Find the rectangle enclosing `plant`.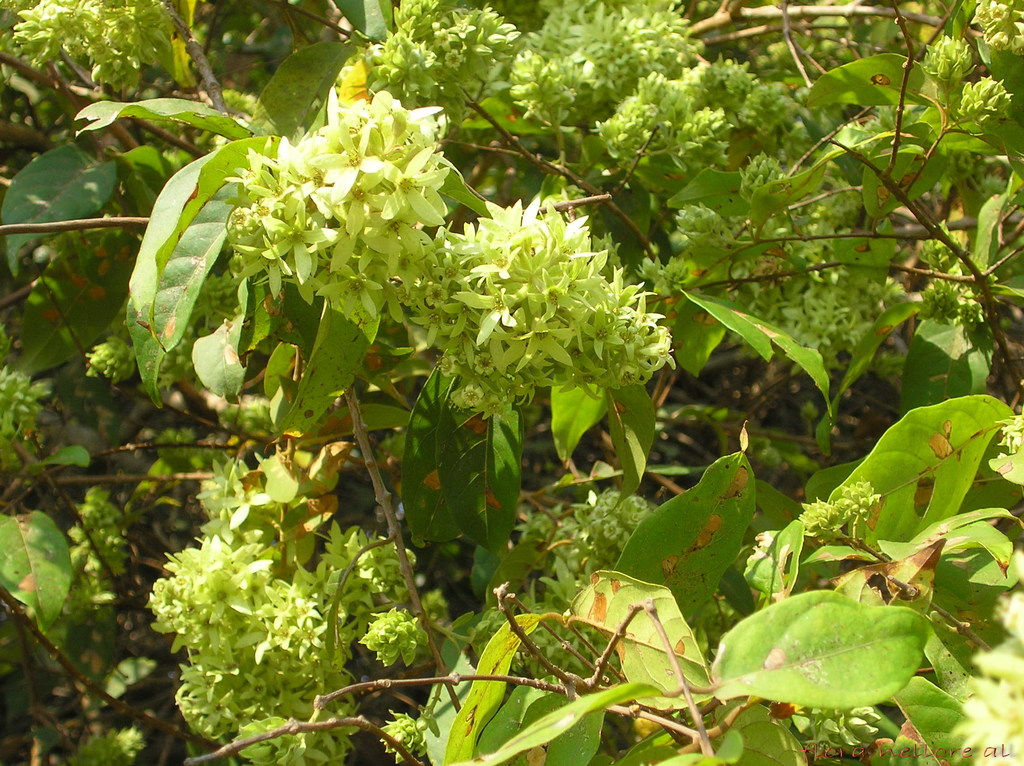
rect(0, 0, 1023, 763).
